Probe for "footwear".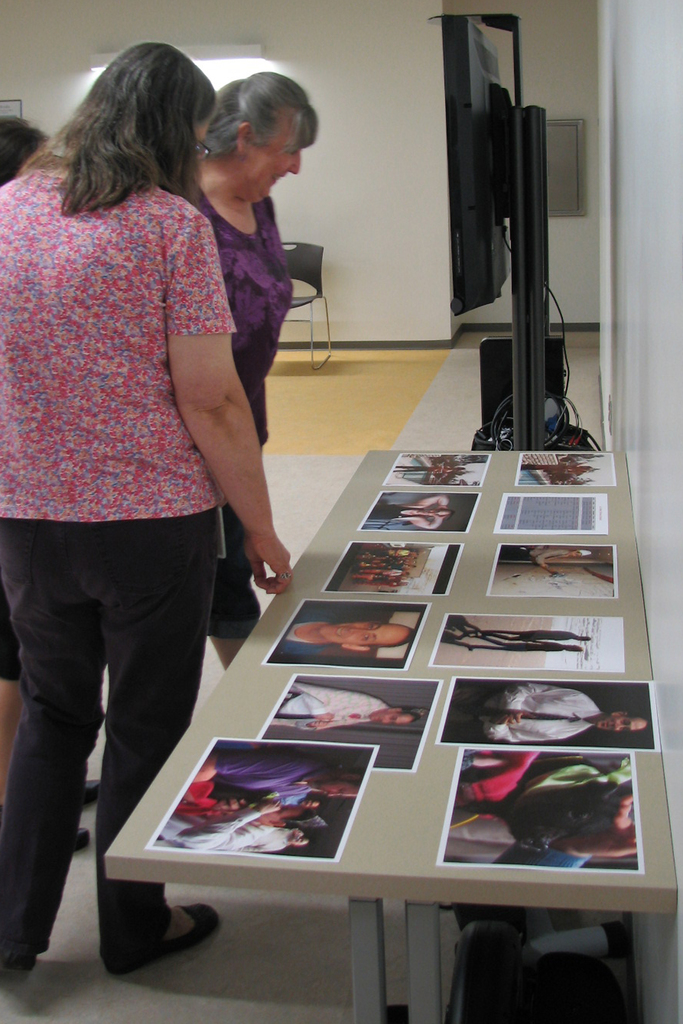
Probe result: <region>104, 899, 220, 971</region>.
